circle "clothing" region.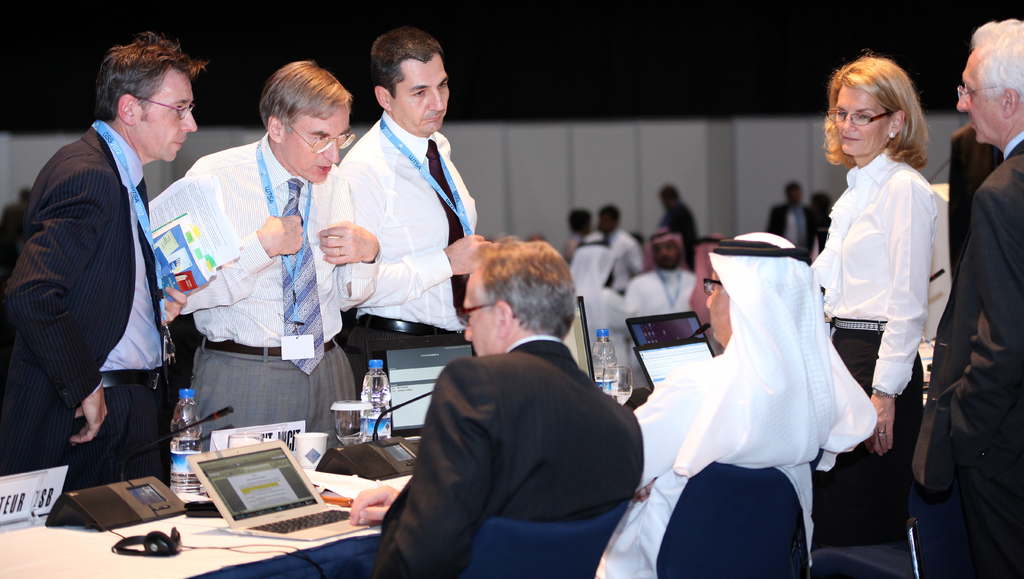
Region: 594,227,646,290.
